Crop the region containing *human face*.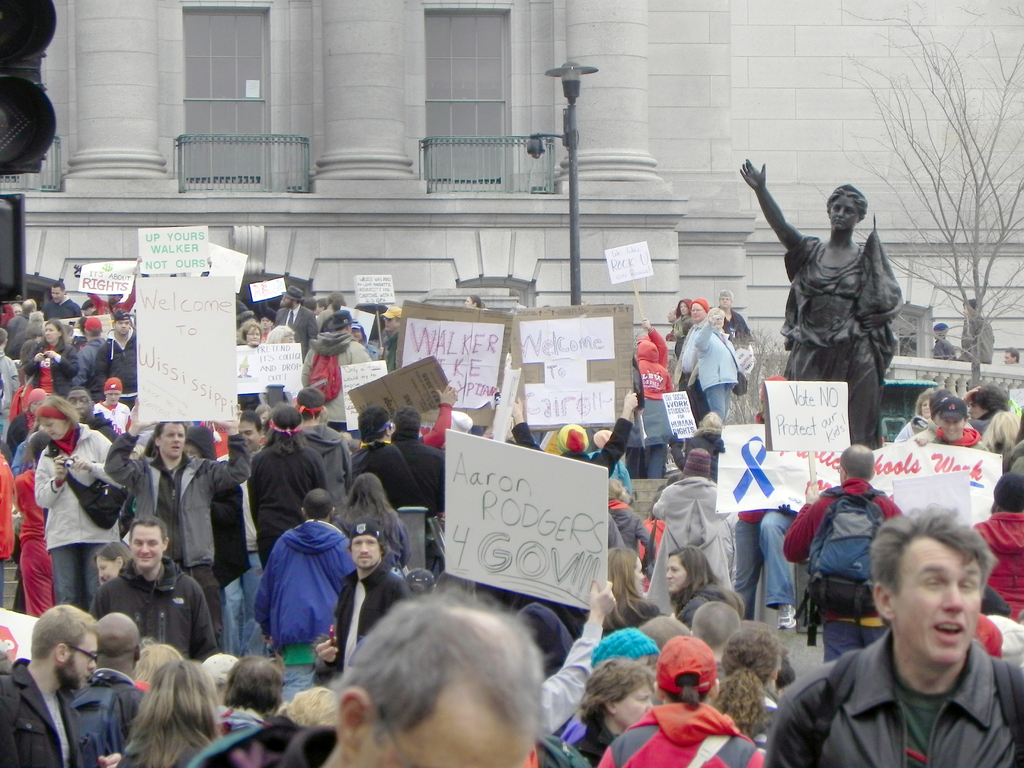
Crop region: l=352, t=538, r=382, b=572.
